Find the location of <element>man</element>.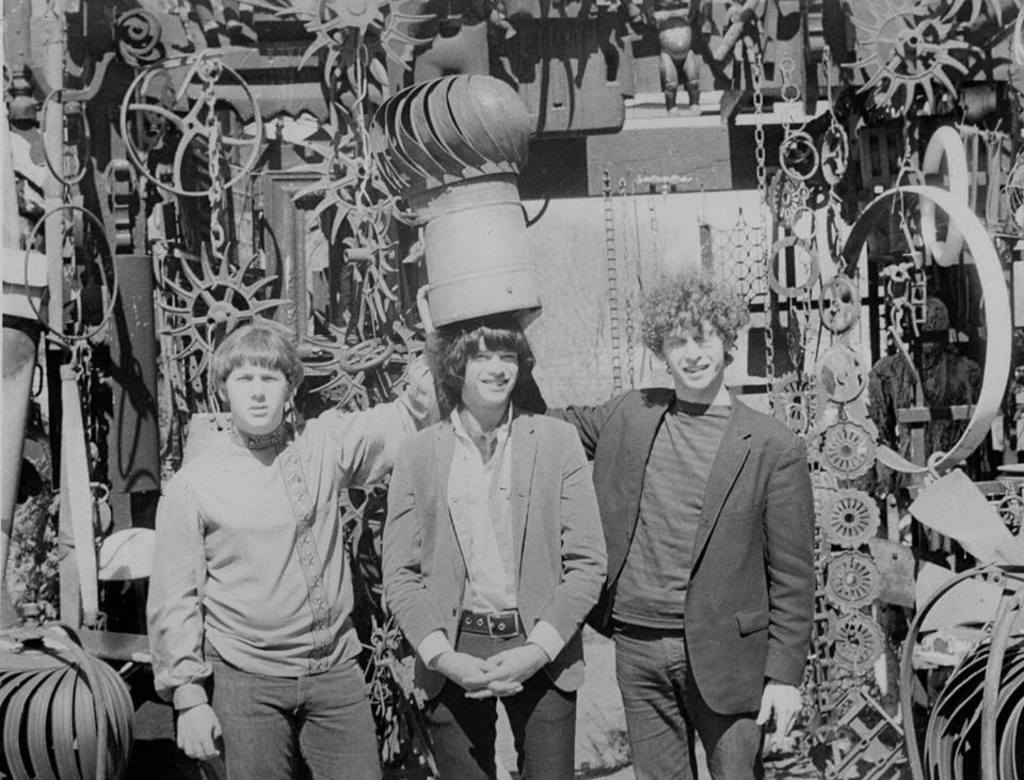
Location: bbox(865, 298, 993, 561).
